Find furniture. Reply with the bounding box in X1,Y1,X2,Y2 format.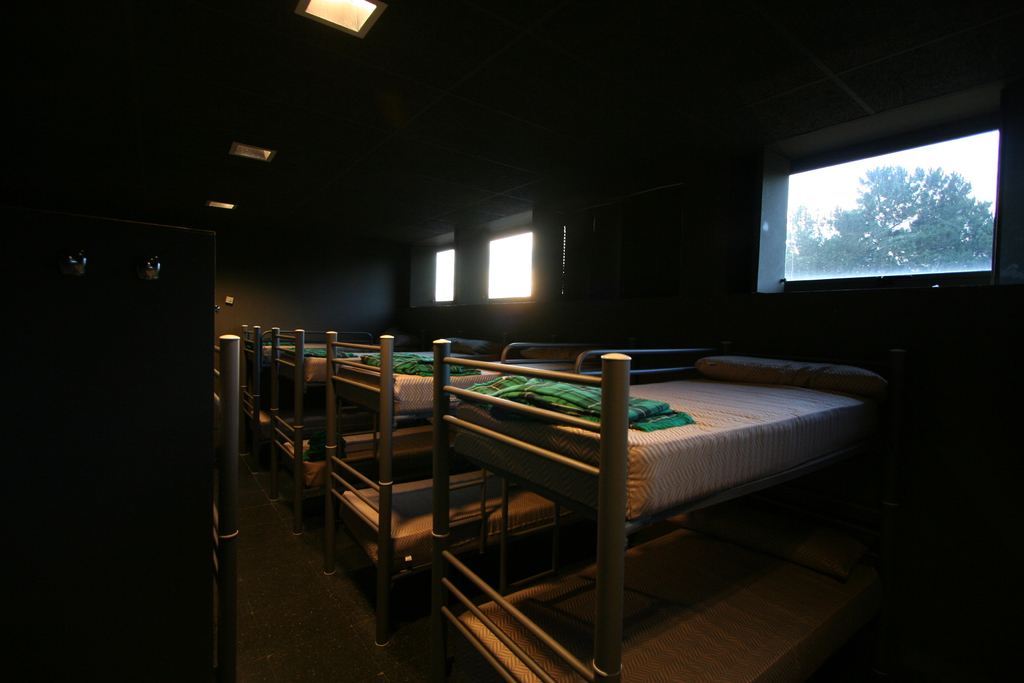
214,320,902,682.
